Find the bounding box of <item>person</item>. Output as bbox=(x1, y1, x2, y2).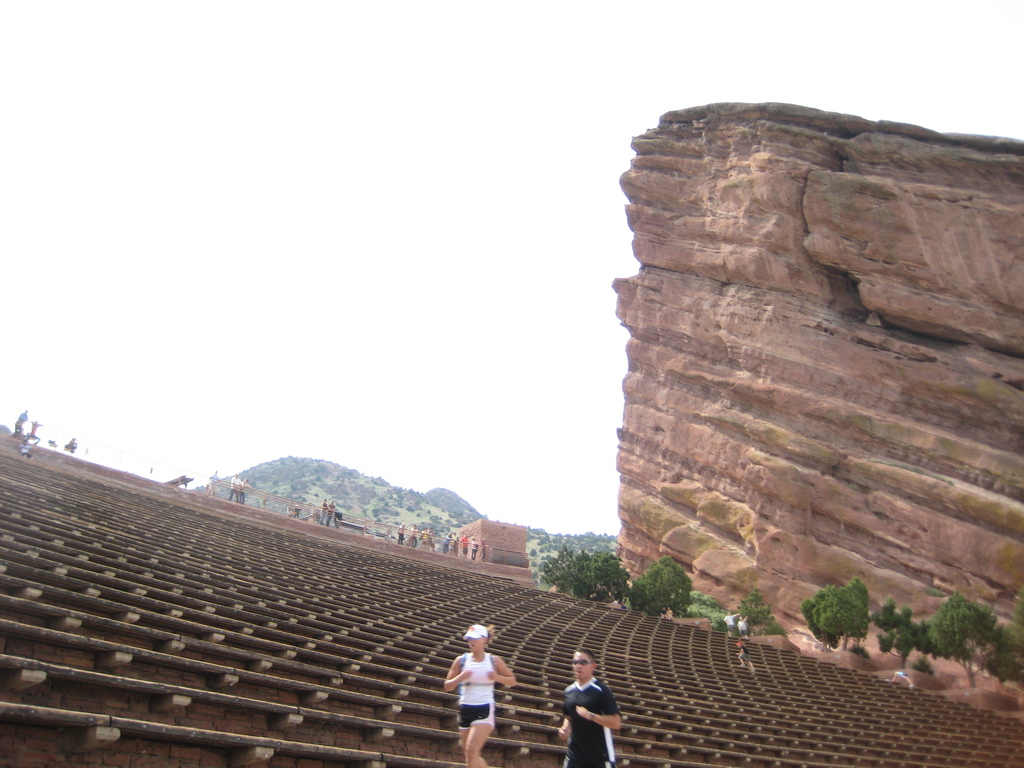
bbox=(225, 474, 246, 503).
